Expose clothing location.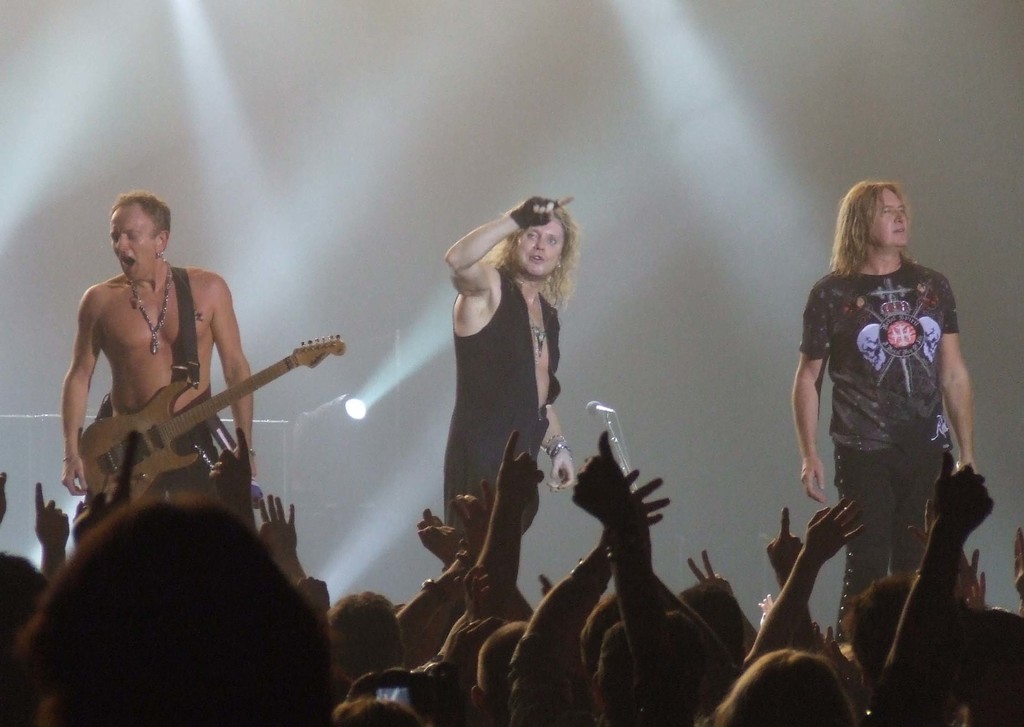
Exposed at (130,418,228,502).
